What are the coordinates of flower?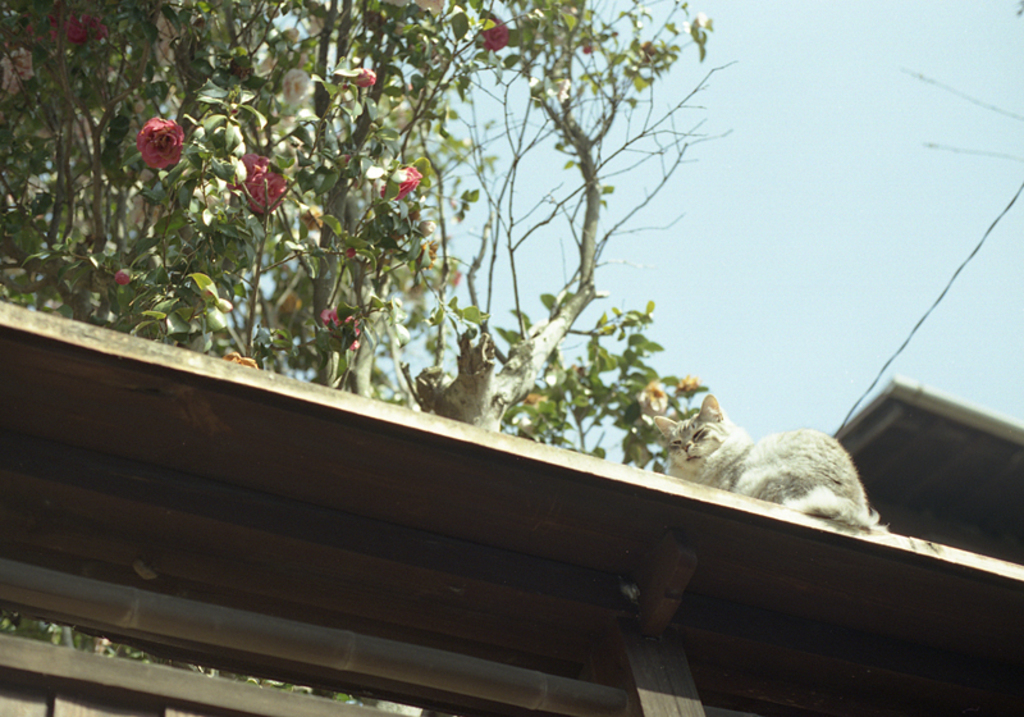
225, 352, 266, 371.
